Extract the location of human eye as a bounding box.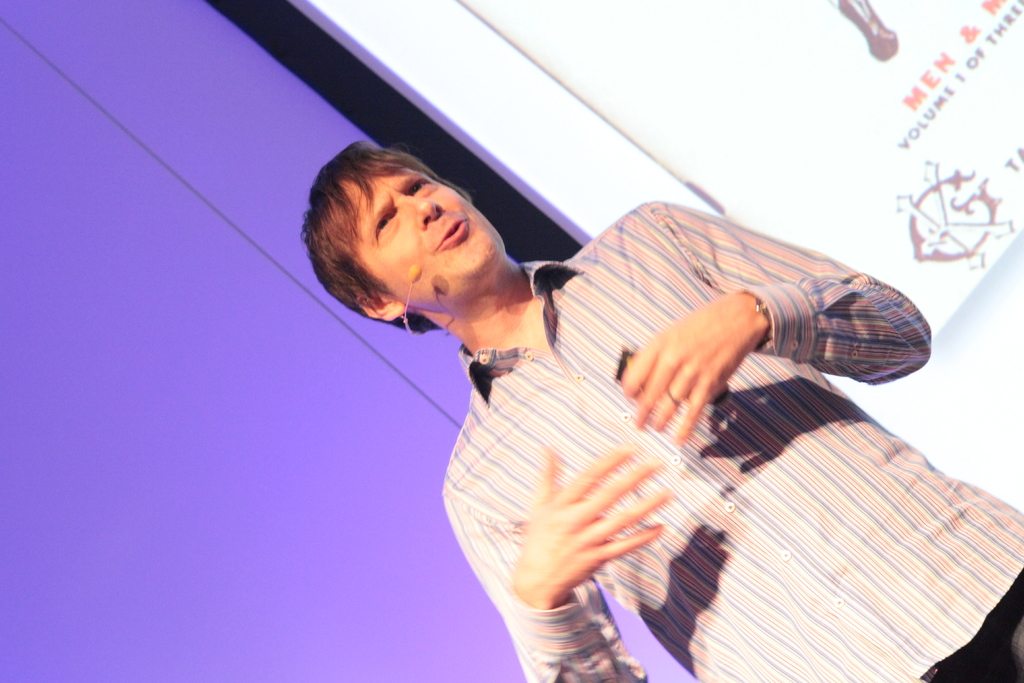
406 176 433 194.
